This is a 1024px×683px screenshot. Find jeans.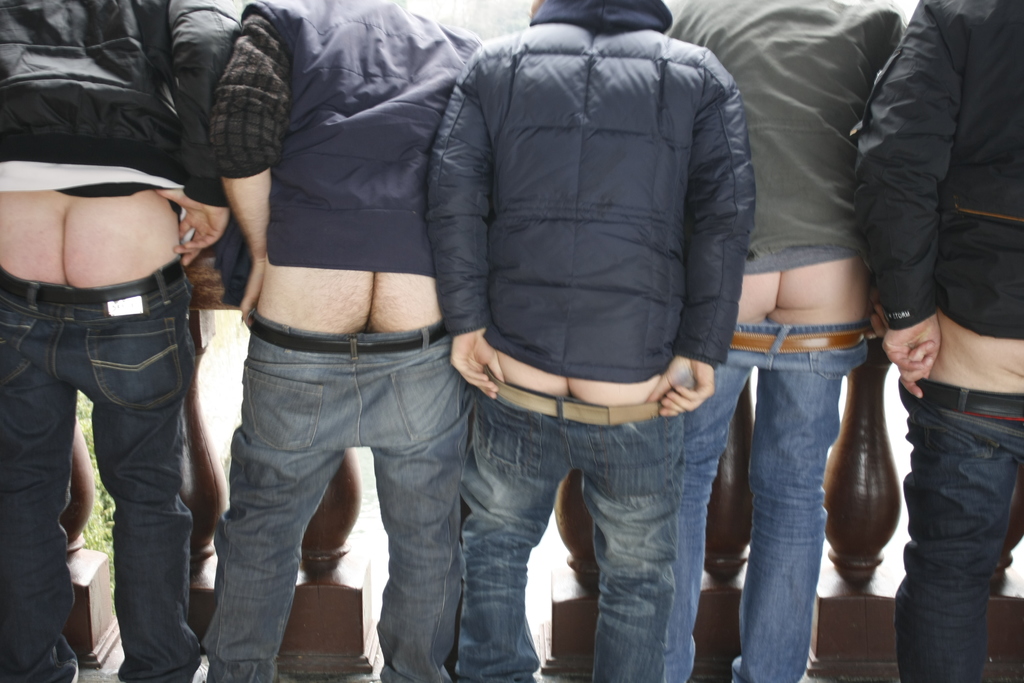
Bounding box: region(656, 325, 876, 675).
